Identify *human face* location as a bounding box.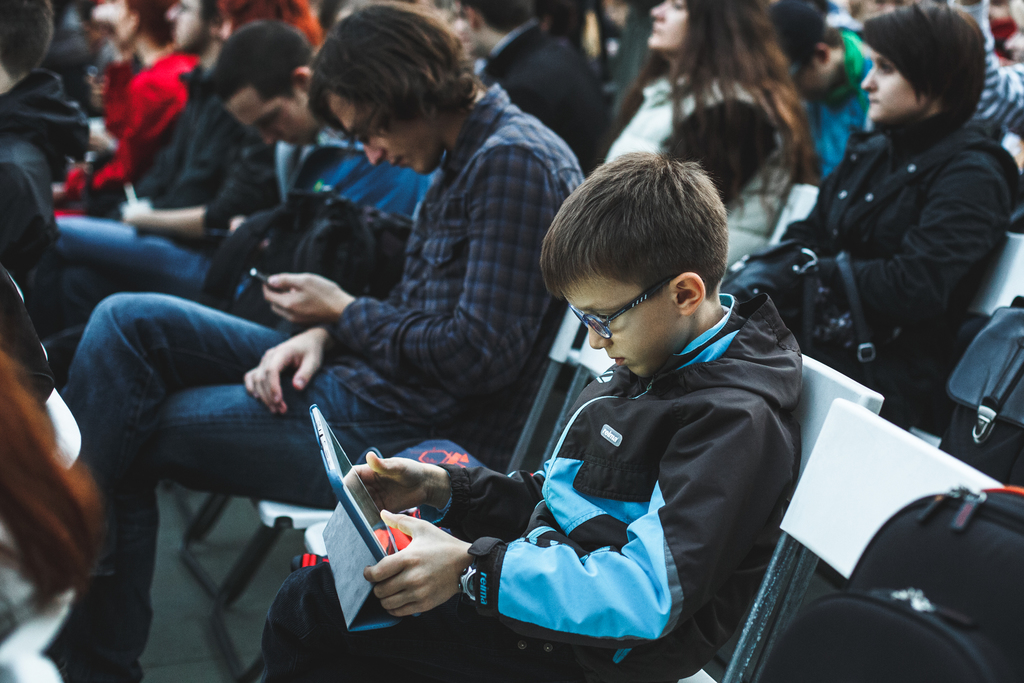
<region>325, 99, 445, 176</region>.
